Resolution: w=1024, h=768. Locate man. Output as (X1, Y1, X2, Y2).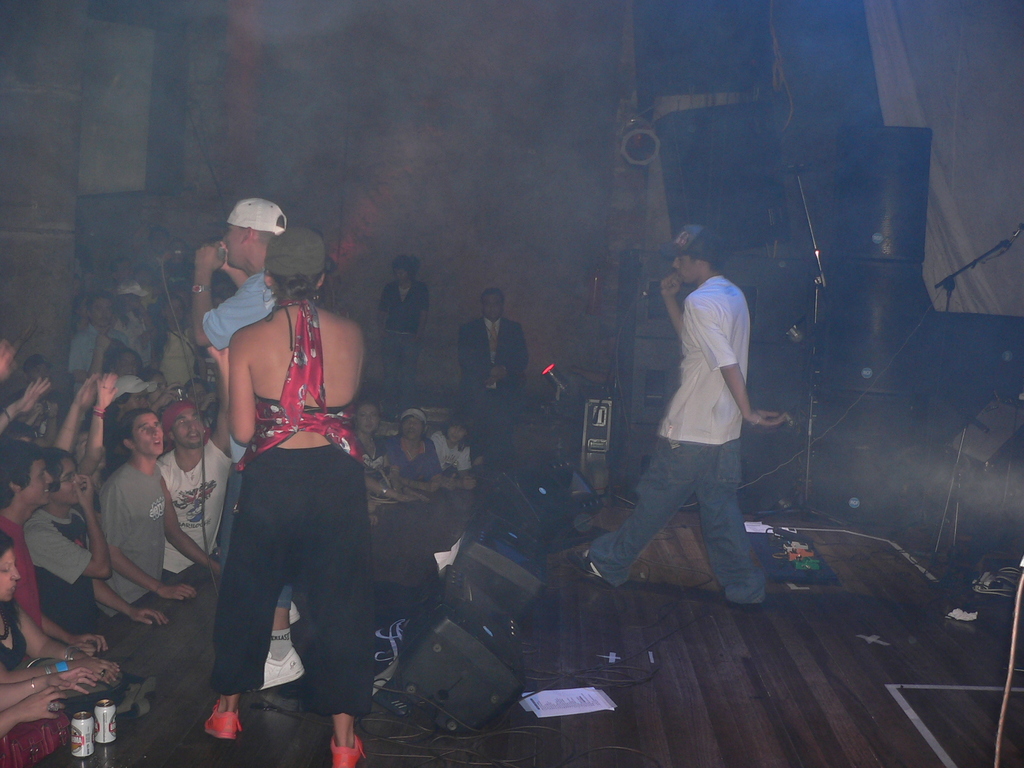
(571, 220, 788, 605).
